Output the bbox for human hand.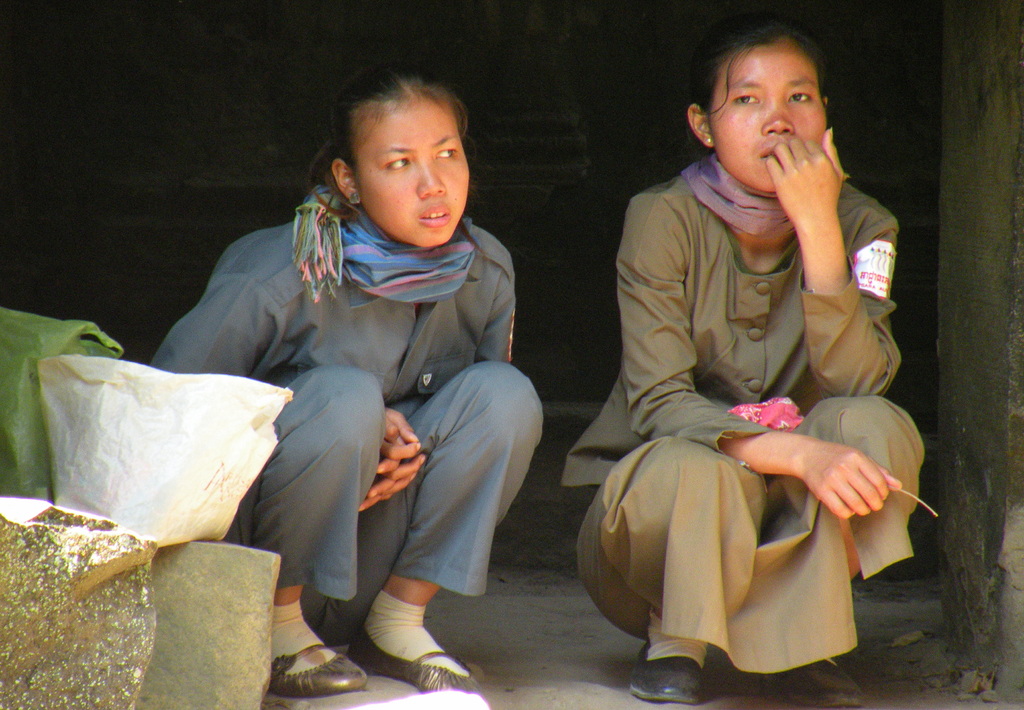
(787,446,912,522).
